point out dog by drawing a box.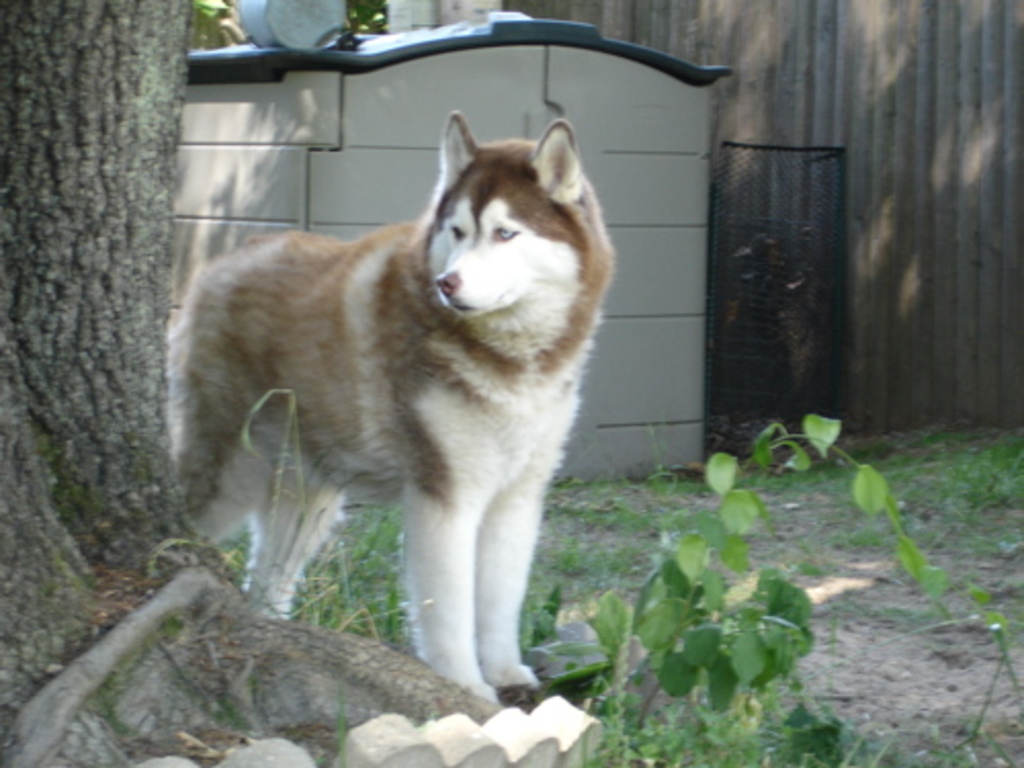
(x1=158, y1=109, x2=618, y2=700).
